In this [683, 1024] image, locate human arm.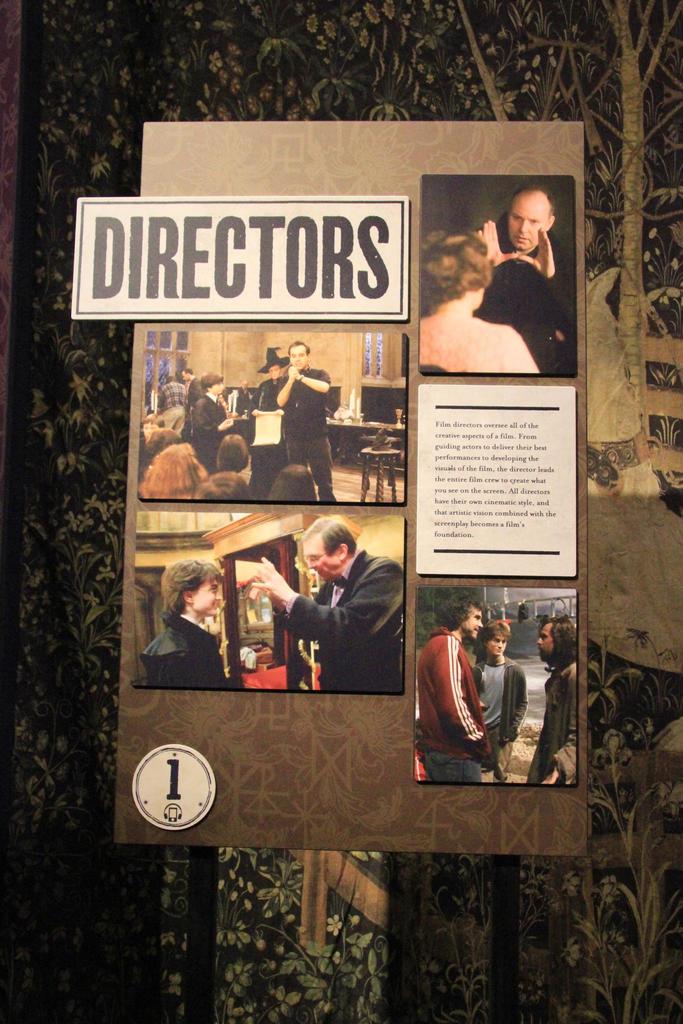
Bounding box: (x1=159, y1=633, x2=201, y2=682).
